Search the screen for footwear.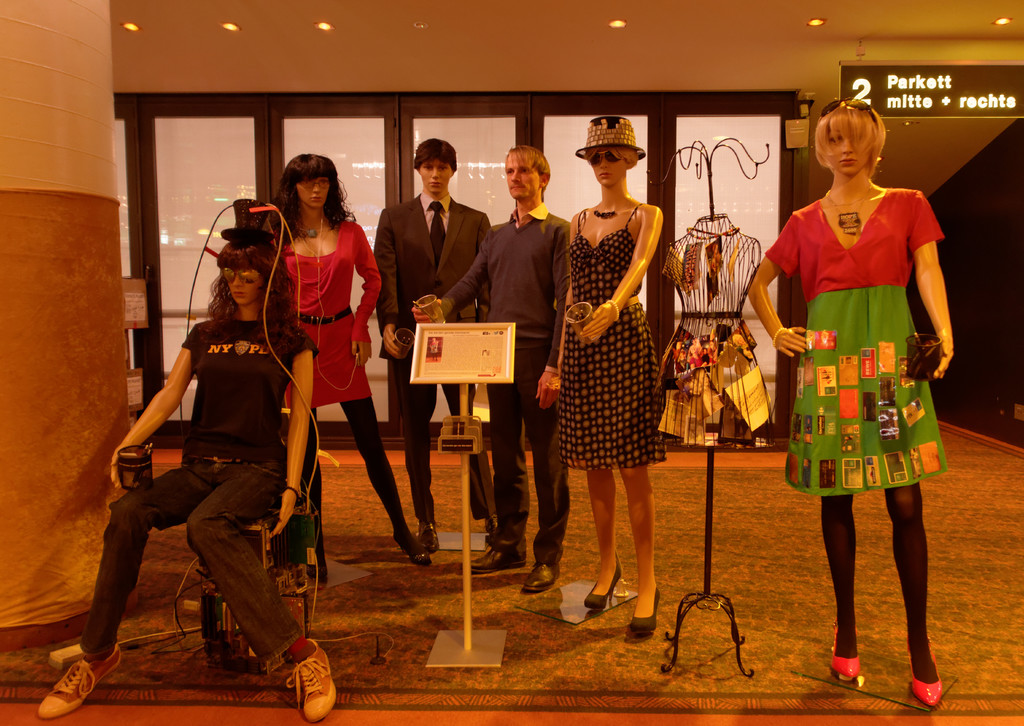
Found at select_region(283, 638, 335, 721).
